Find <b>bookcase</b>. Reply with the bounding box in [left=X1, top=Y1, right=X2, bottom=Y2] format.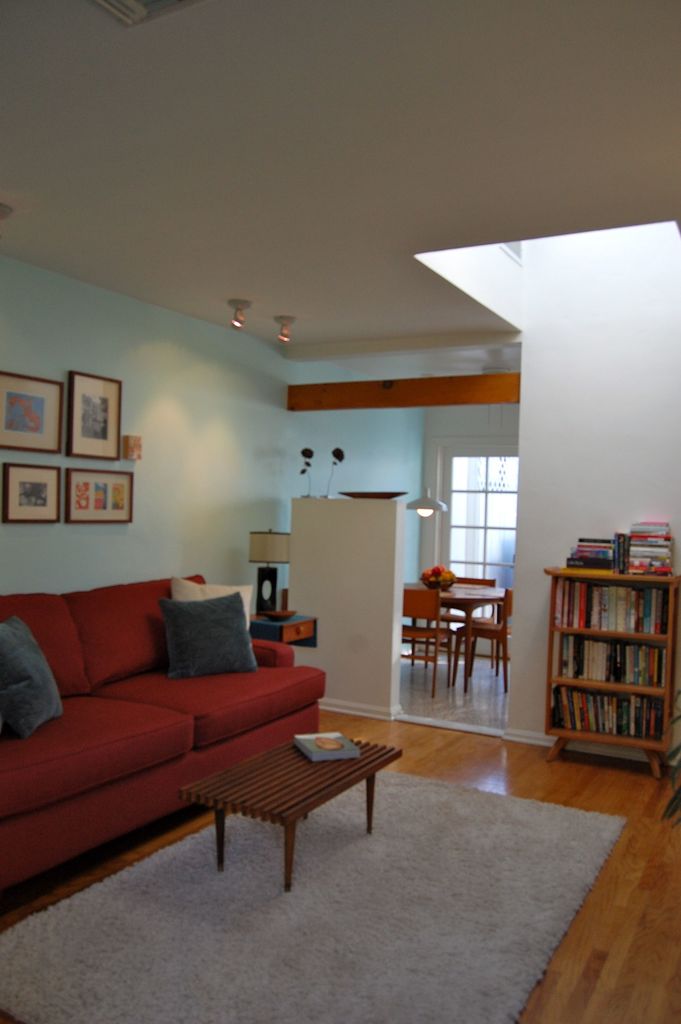
[left=534, top=559, right=671, bottom=765].
